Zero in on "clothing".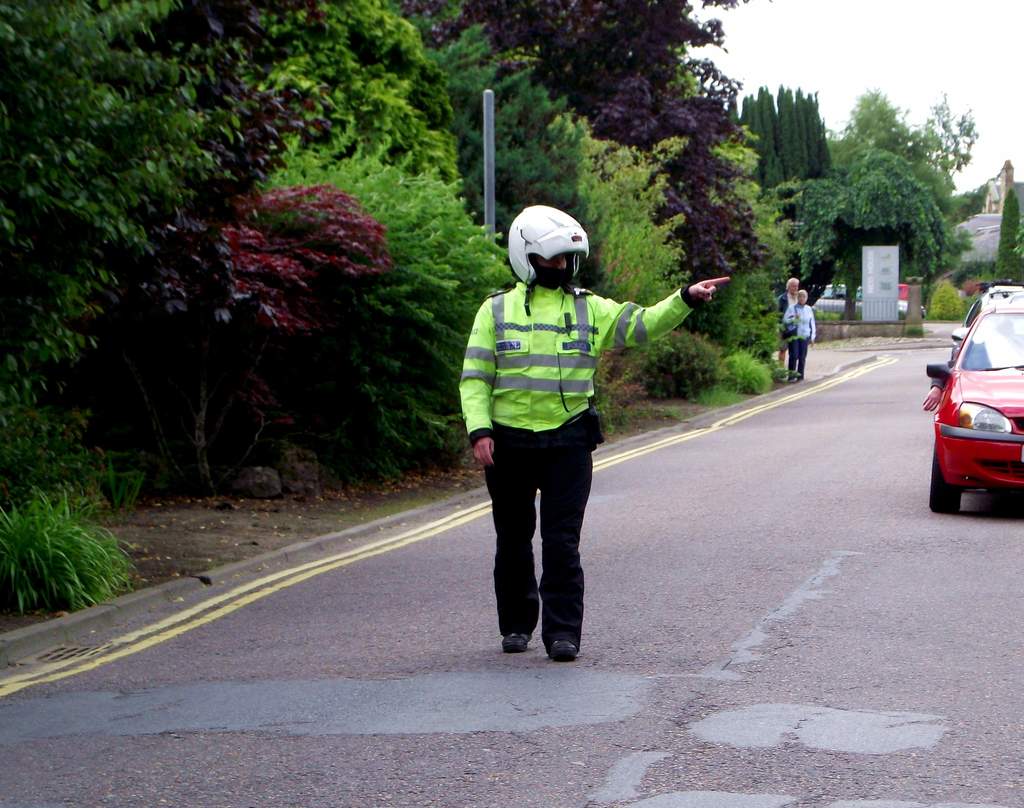
Zeroed in: 779,293,796,355.
